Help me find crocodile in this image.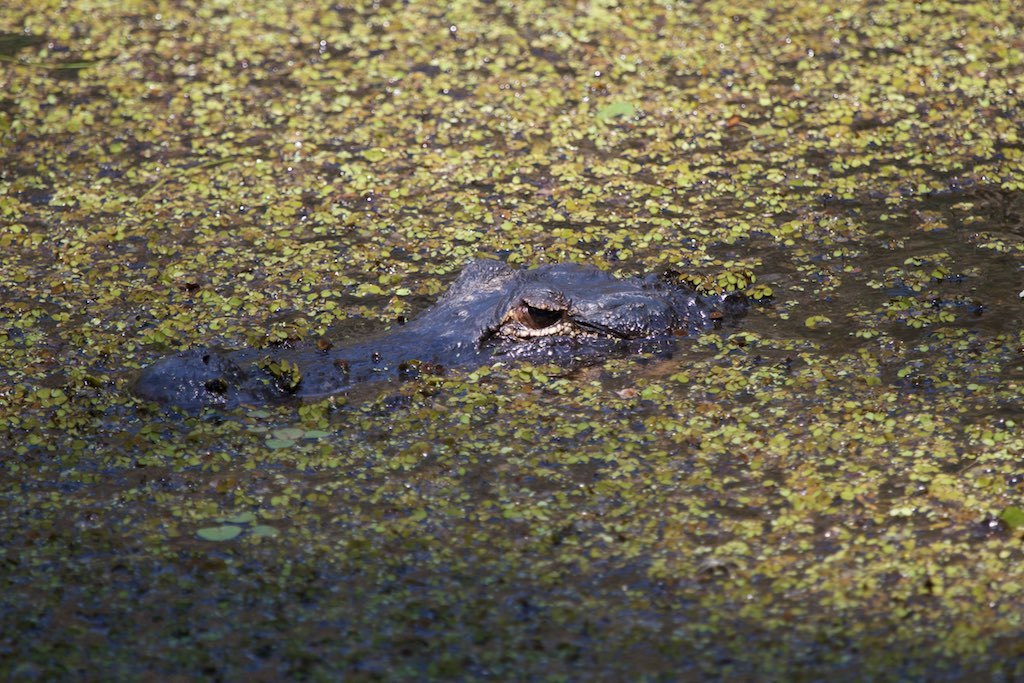
Found it: l=131, t=256, r=764, b=410.
